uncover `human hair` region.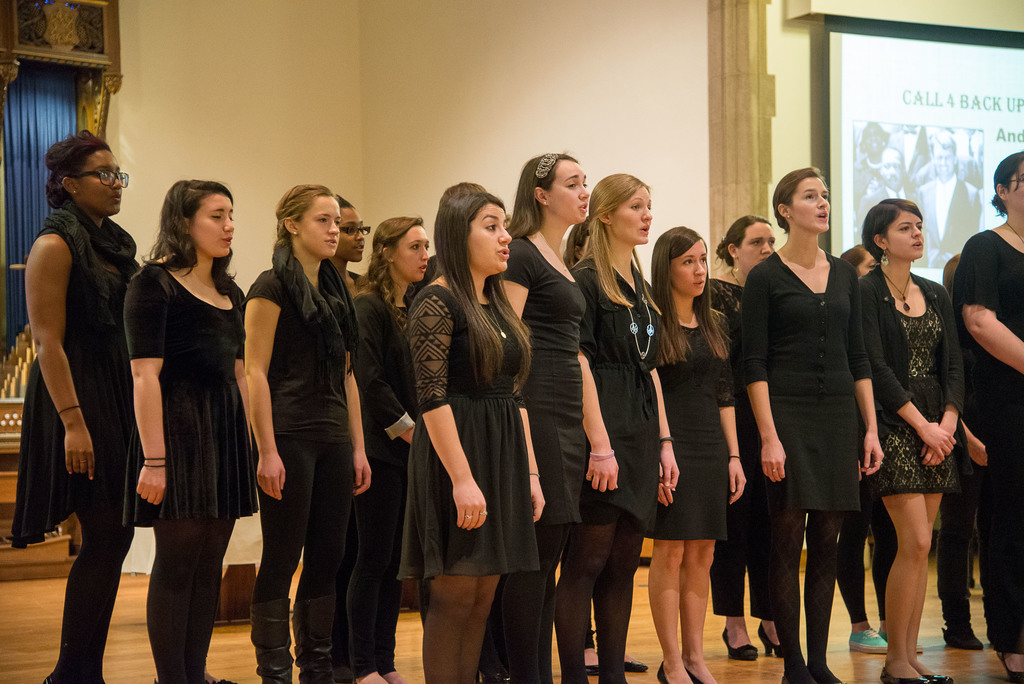
Uncovered: detection(837, 242, 872, 266).
